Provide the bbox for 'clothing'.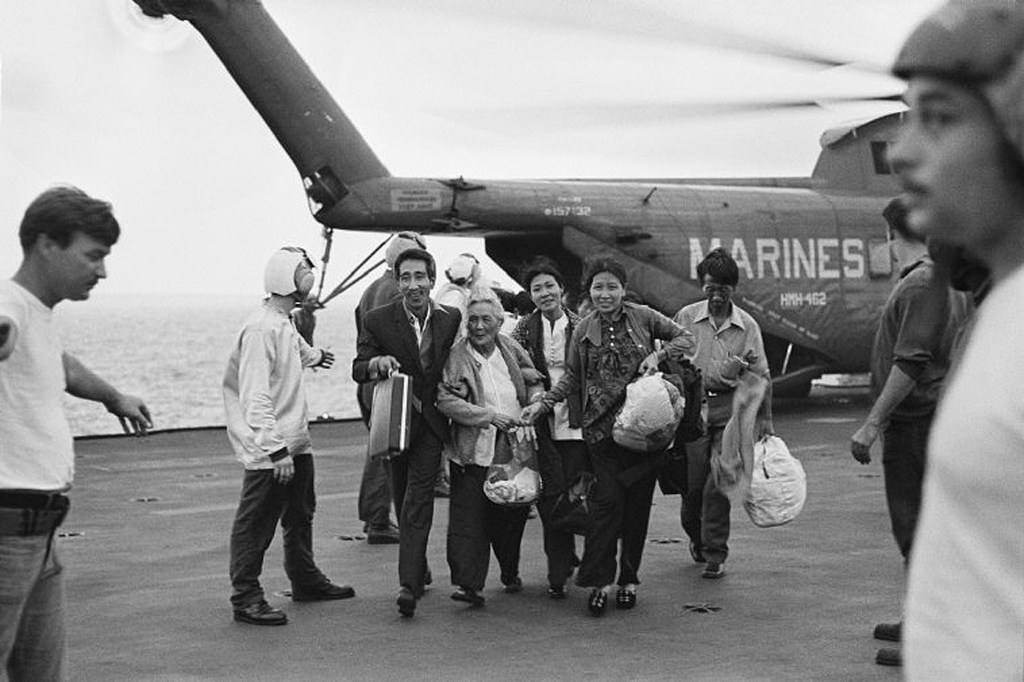
[903,260,1023,681].
